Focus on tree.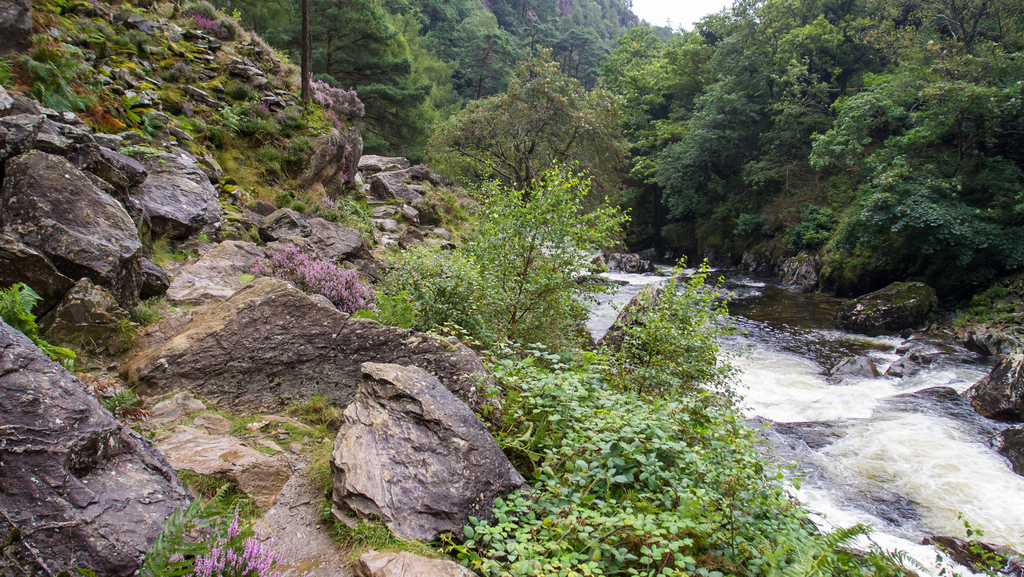
Focused at bbox(908, 508, 1018, 576).
